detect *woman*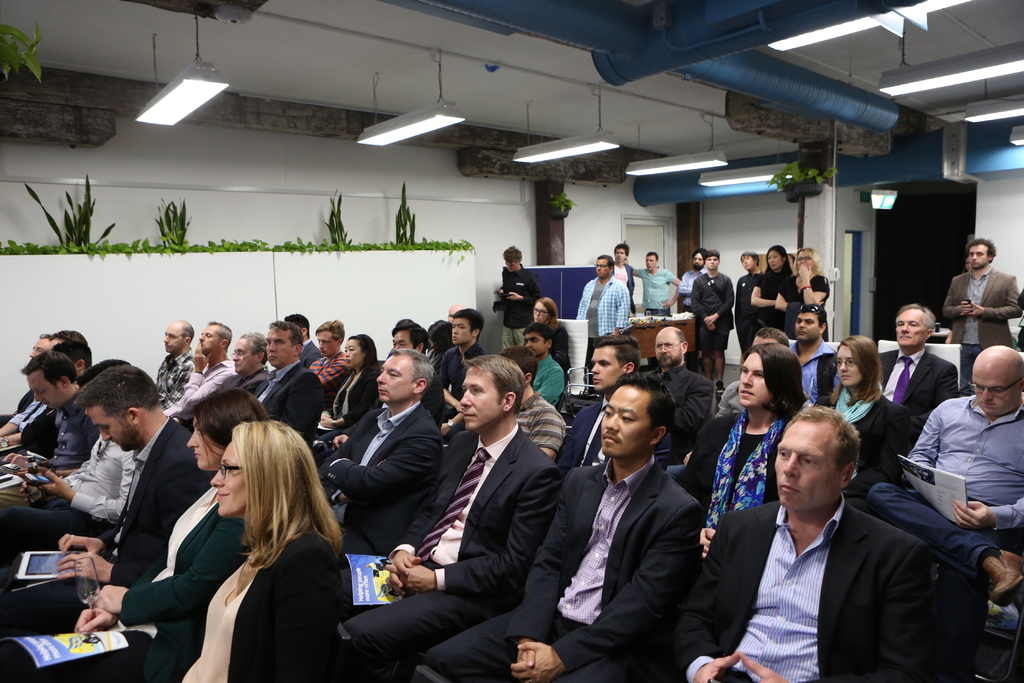
crop(426, 318, 456, 375)
